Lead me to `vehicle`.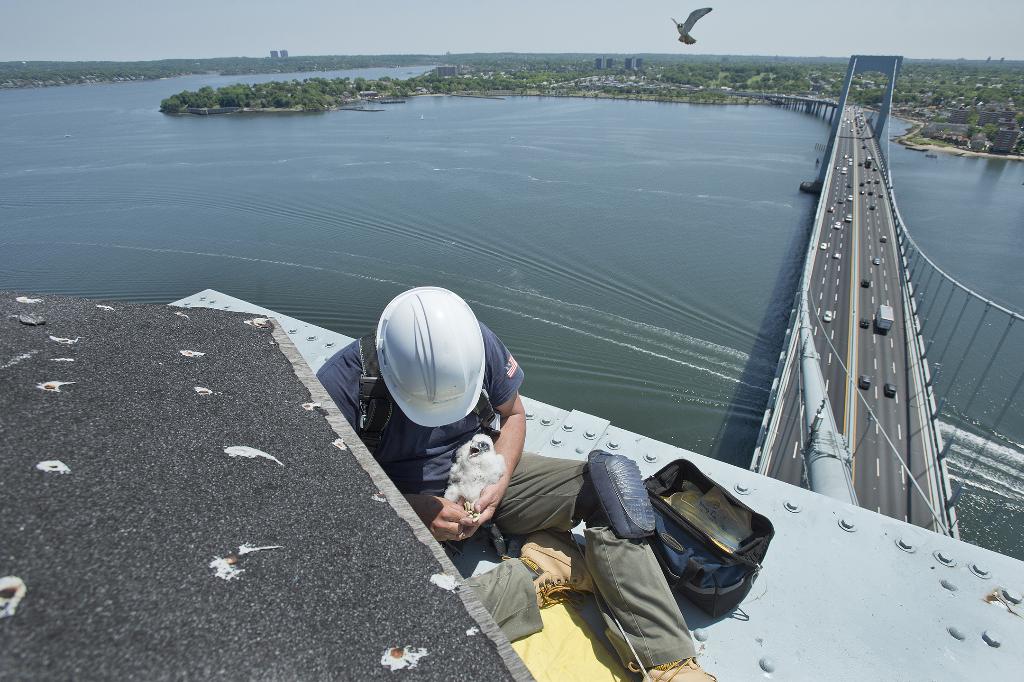
Lead to {"left": 883, "top": 381, "right": 897, "bottom": 397}.
